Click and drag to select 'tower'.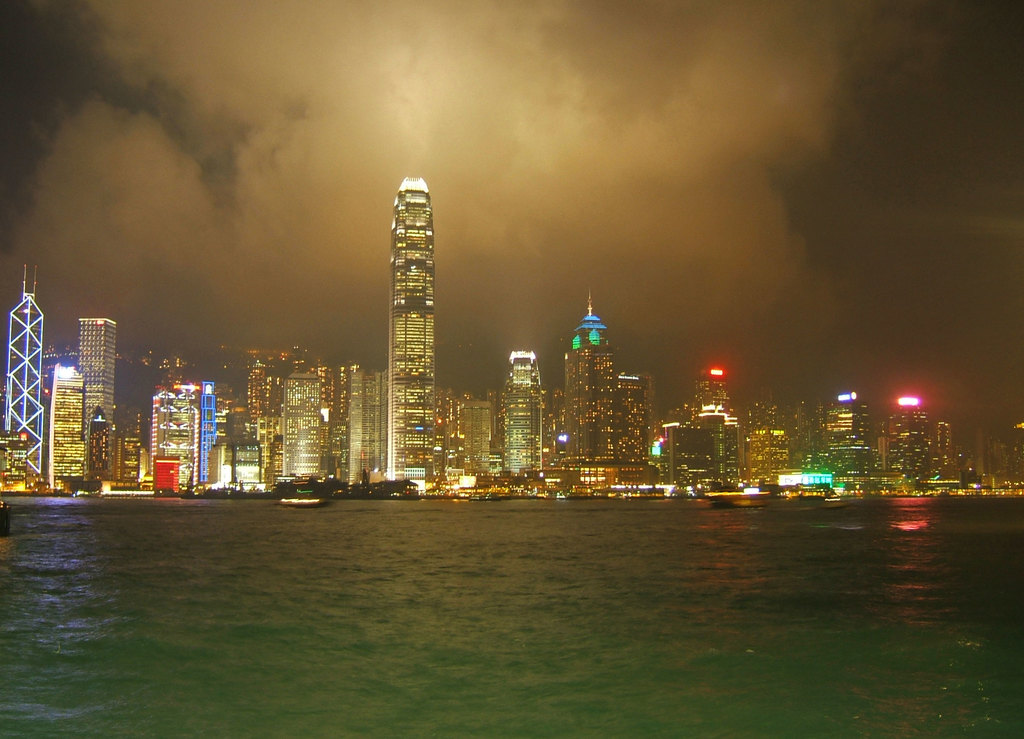
Selection: <region>155, 384, 214, 489</region>.
